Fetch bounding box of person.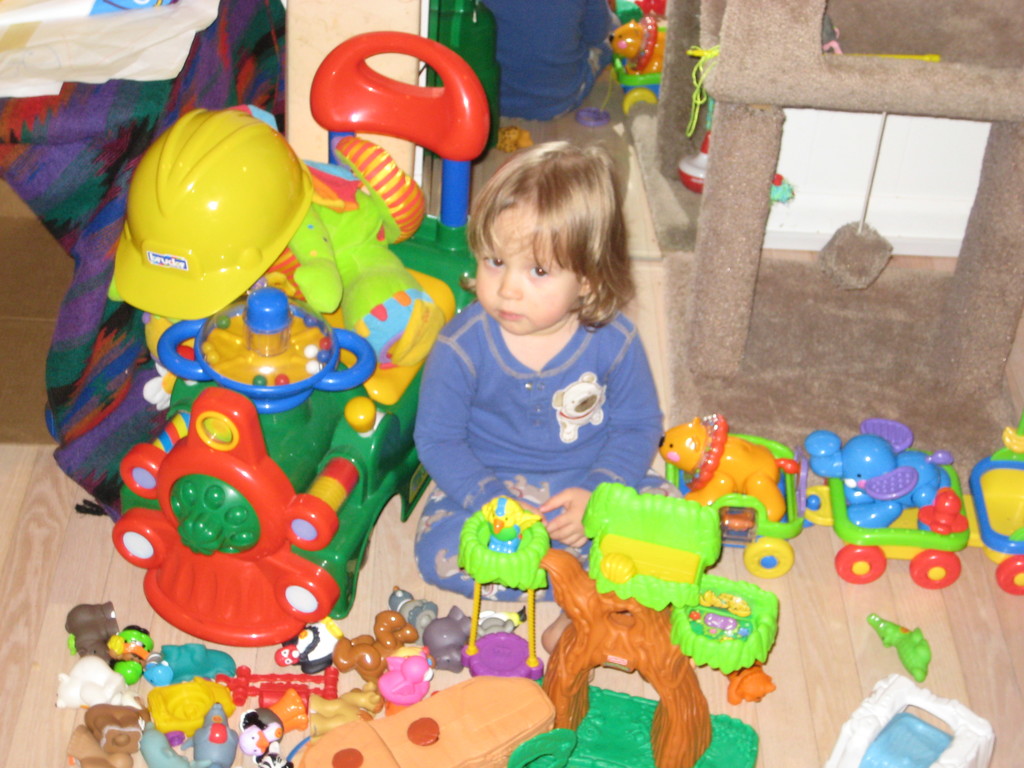
Bbox: (left=397, top=141, right=680, bottom=568).
